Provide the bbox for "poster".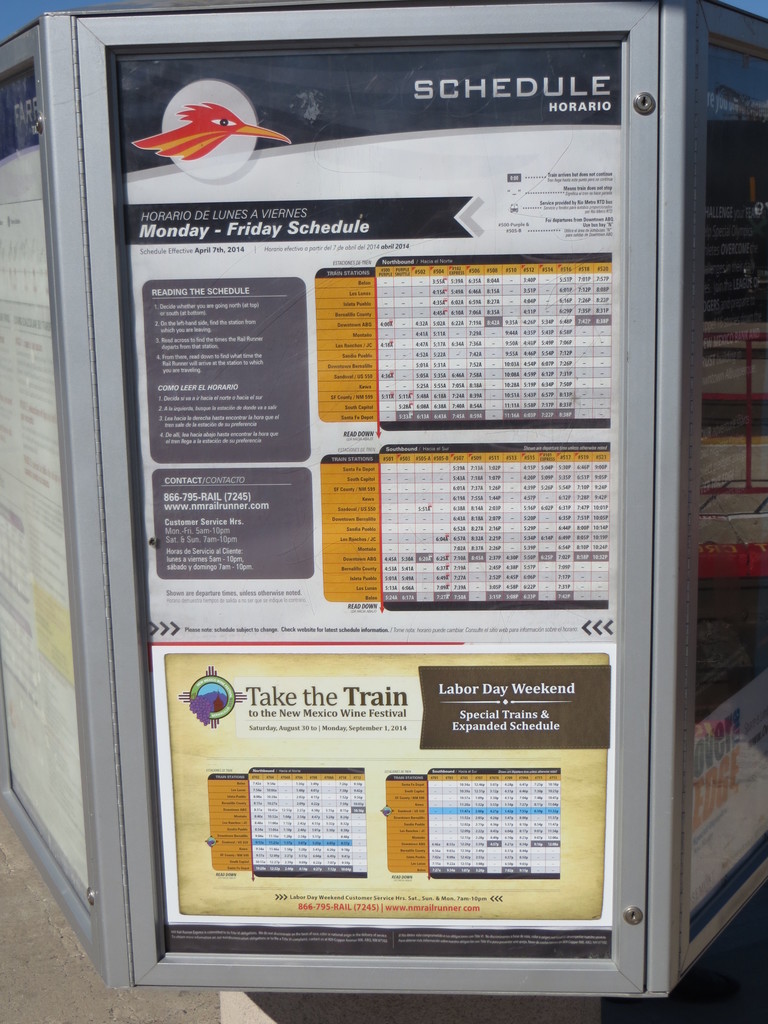
left=690, top=36, right=767, bottom=939.
